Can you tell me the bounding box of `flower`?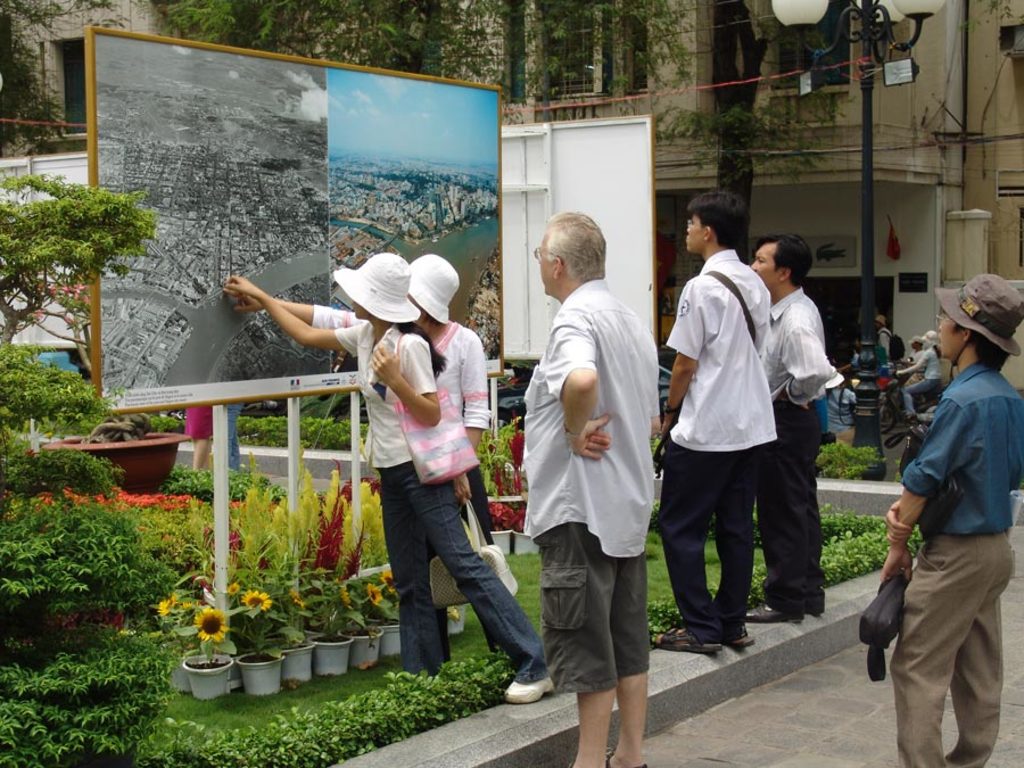
156:592:179:619.
